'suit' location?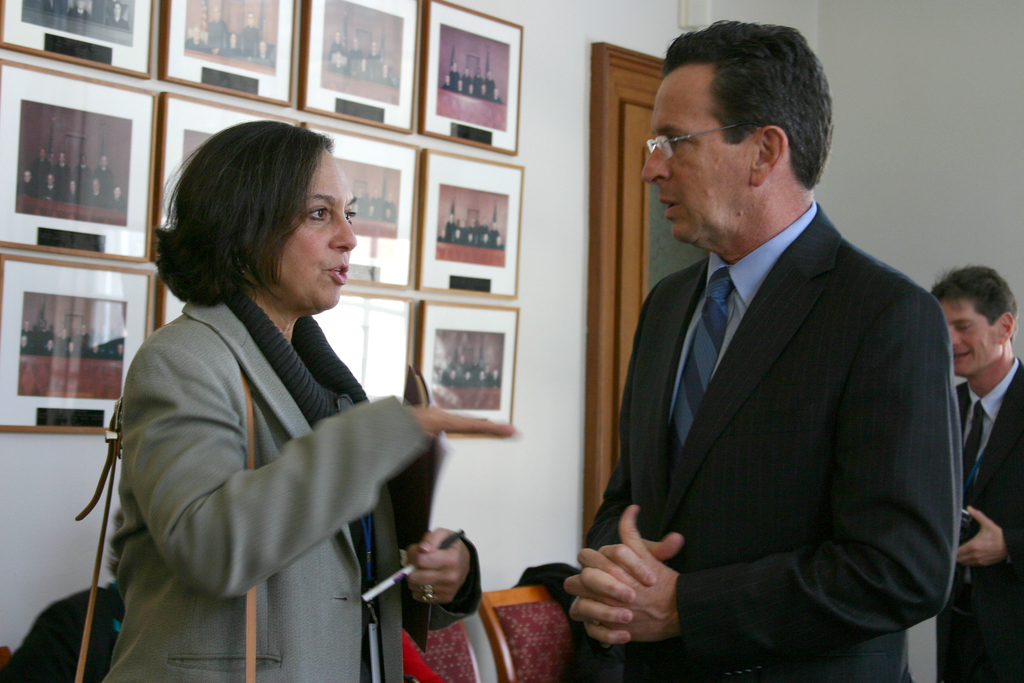
BBox(584, 211, 962, 682)
